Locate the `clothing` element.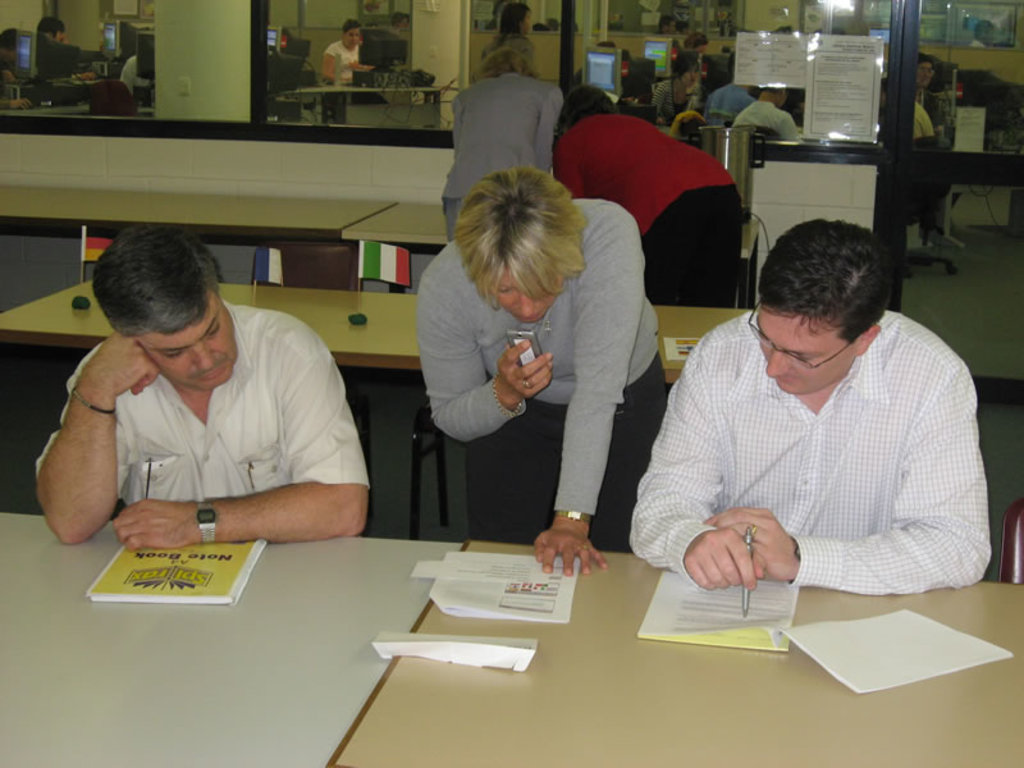
Element bbox: locate(319, 36, 365, 92).
